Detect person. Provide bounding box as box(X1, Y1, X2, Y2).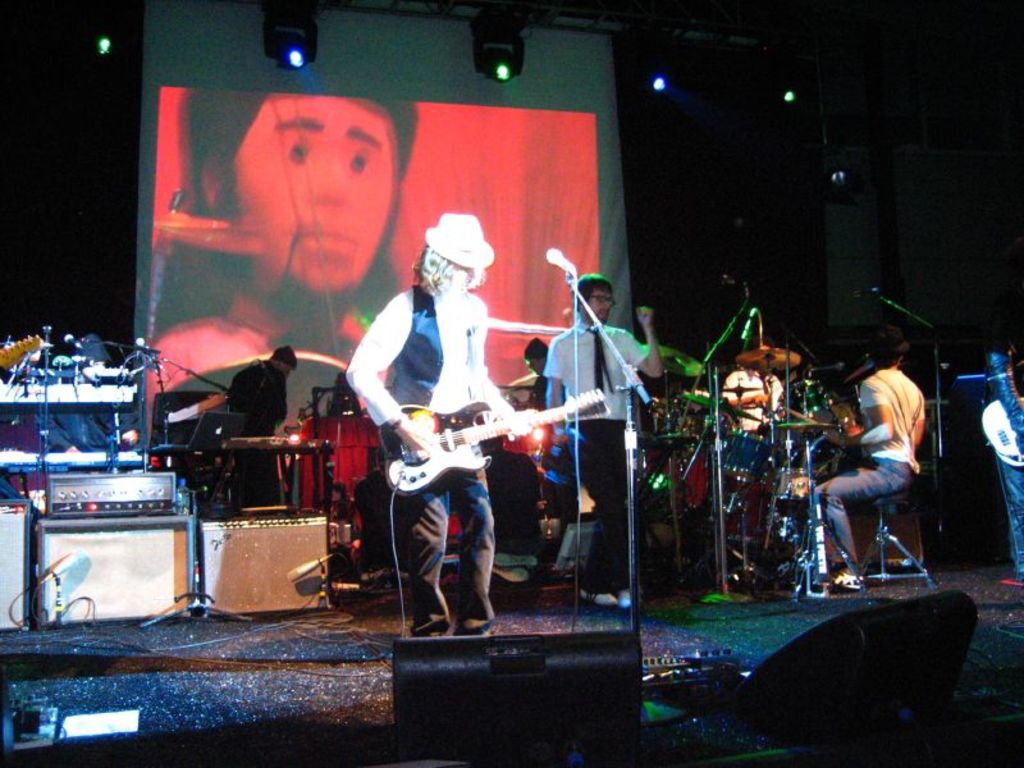
box(134, 91, 402, 421).
